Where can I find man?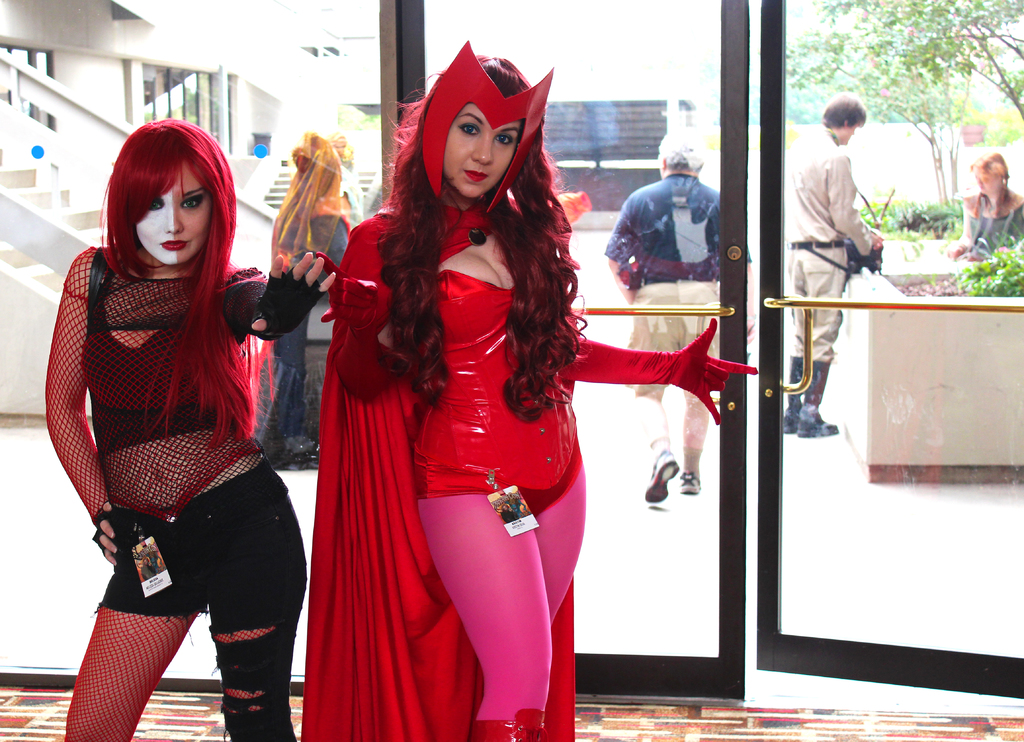
You can find it at <box>605,132,766,503</box>.
